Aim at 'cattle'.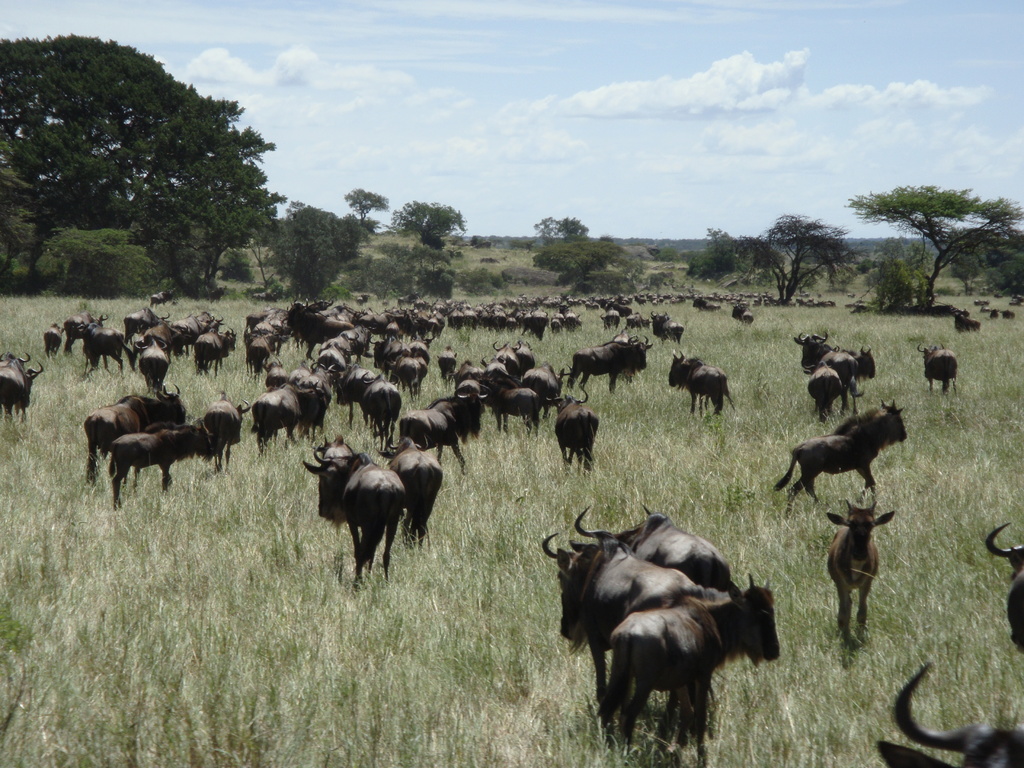
Aimed at bbox(955, 310, 982, 332).
